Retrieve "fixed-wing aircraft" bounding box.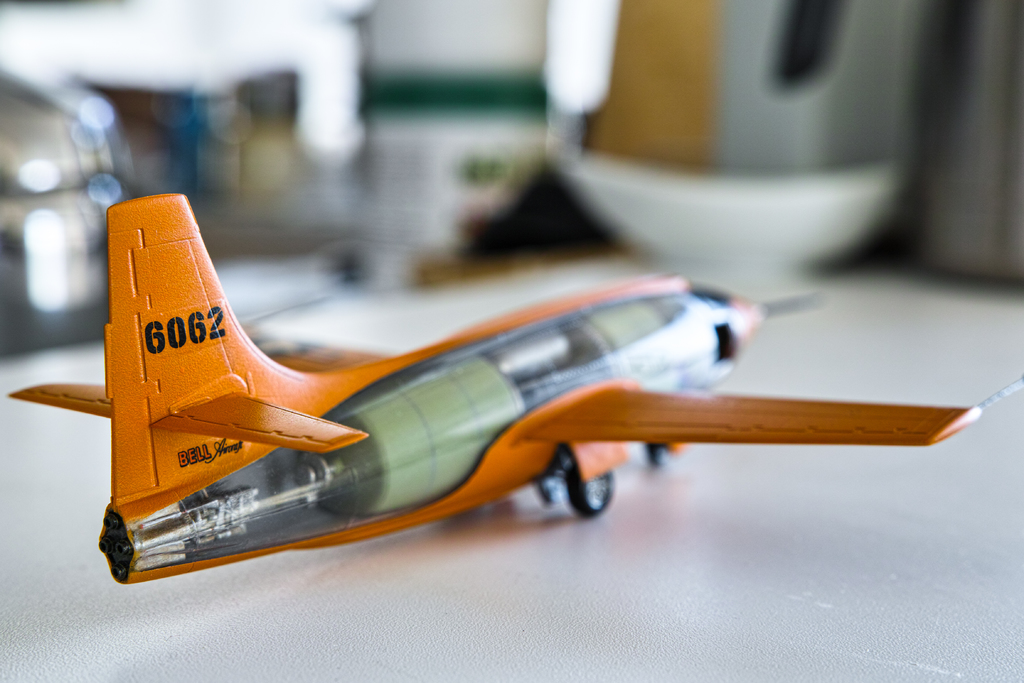
Bounding box: box=[6, 188, 984, 584].
